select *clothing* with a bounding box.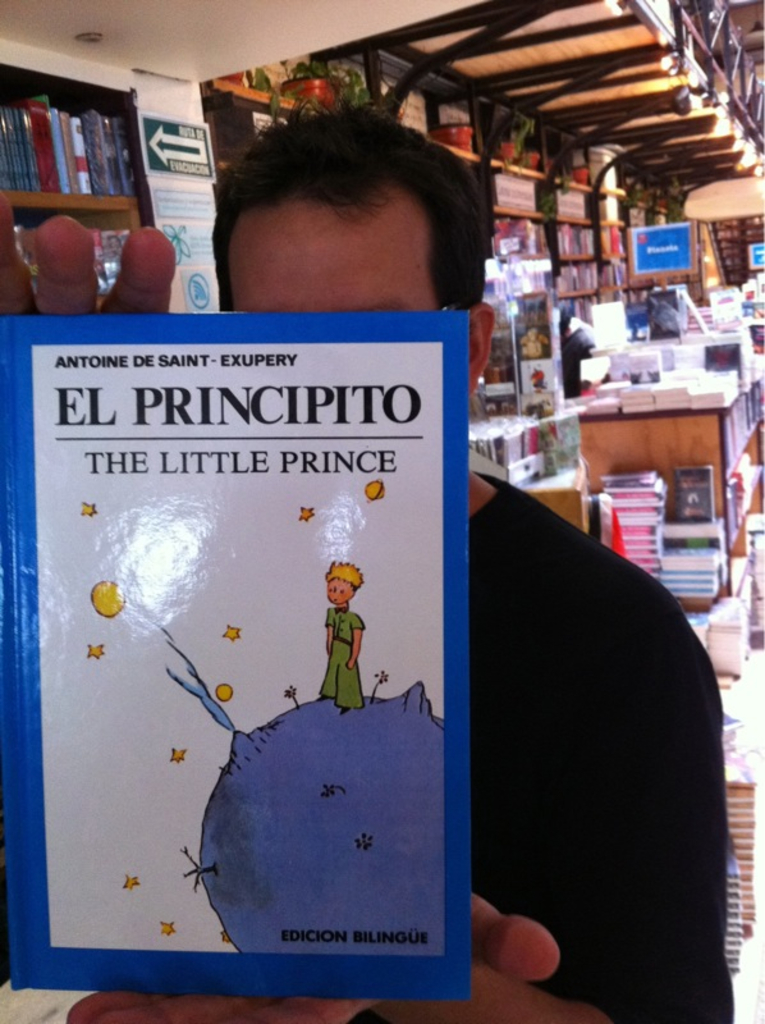
x1=459, y1=422, x2=742, y2=1000.
